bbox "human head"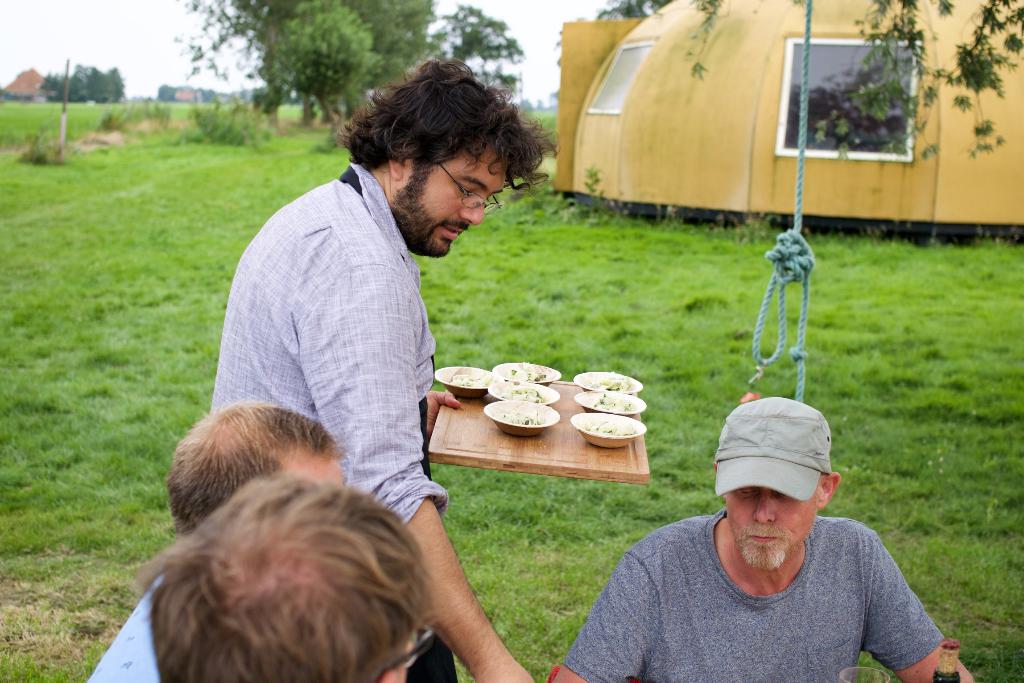
pyautogui.locateOnScreen(164, 403, 354, 540)
